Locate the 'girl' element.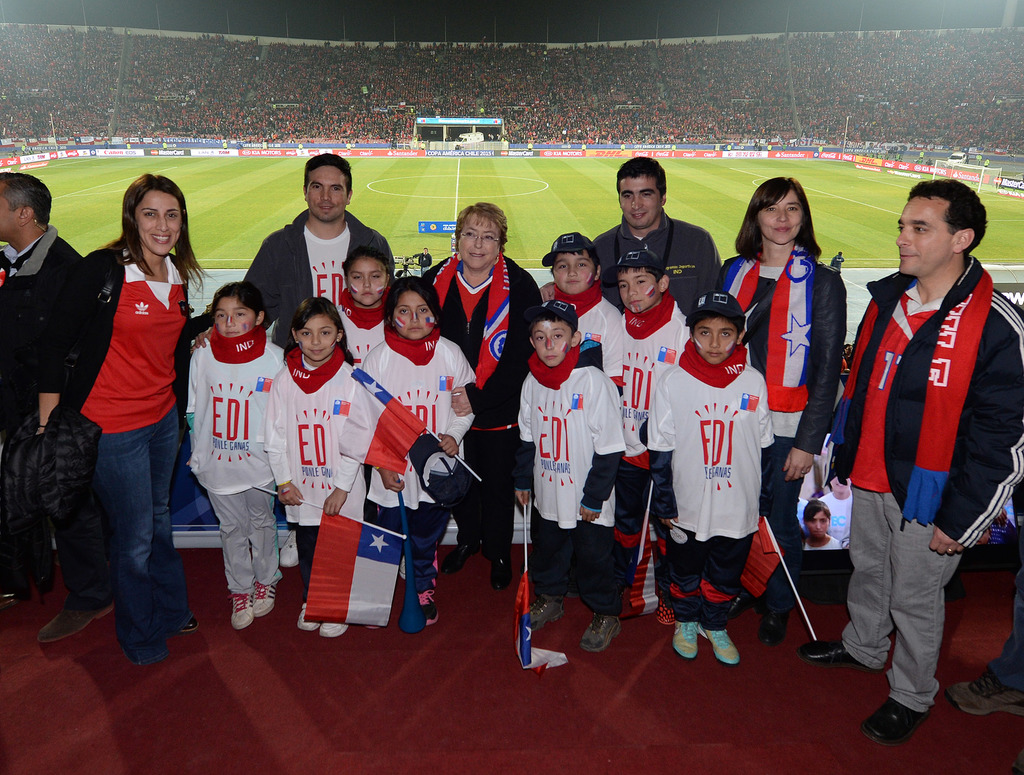
Element bbox: crop(24, 166, 208, 673).
